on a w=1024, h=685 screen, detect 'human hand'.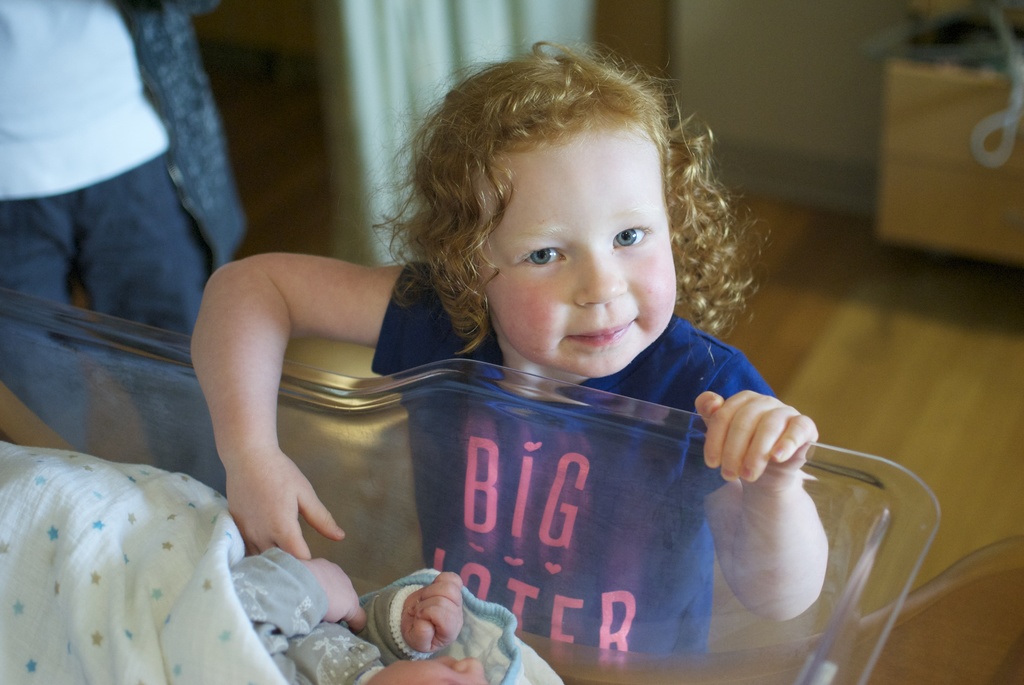
crop(301, 556, 369, 634).
